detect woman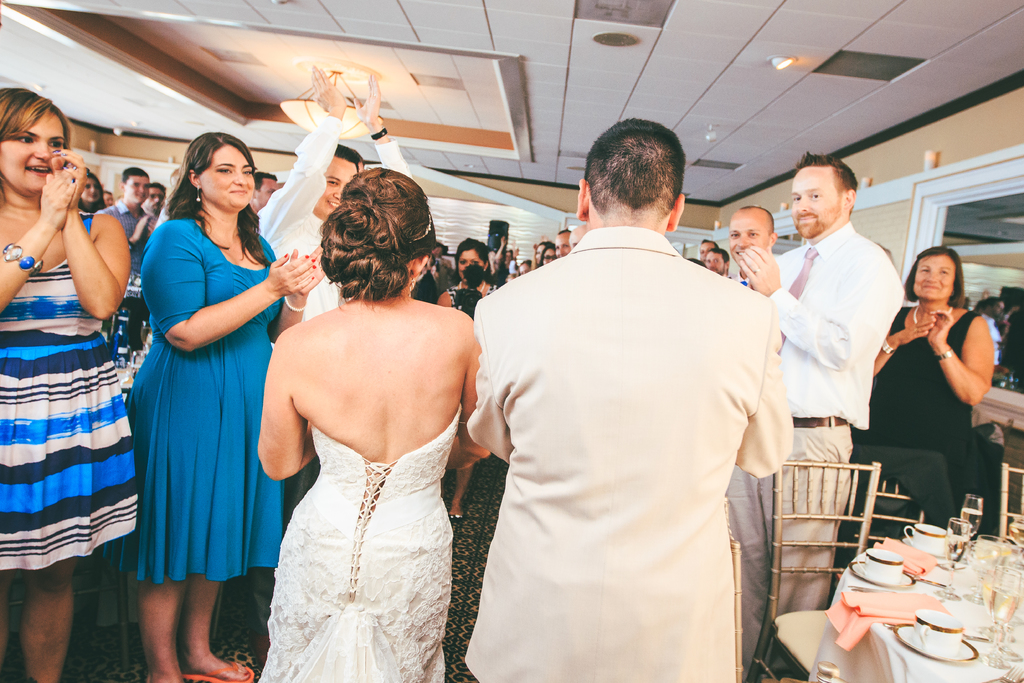
BBox(255, 168, 489, 682)
